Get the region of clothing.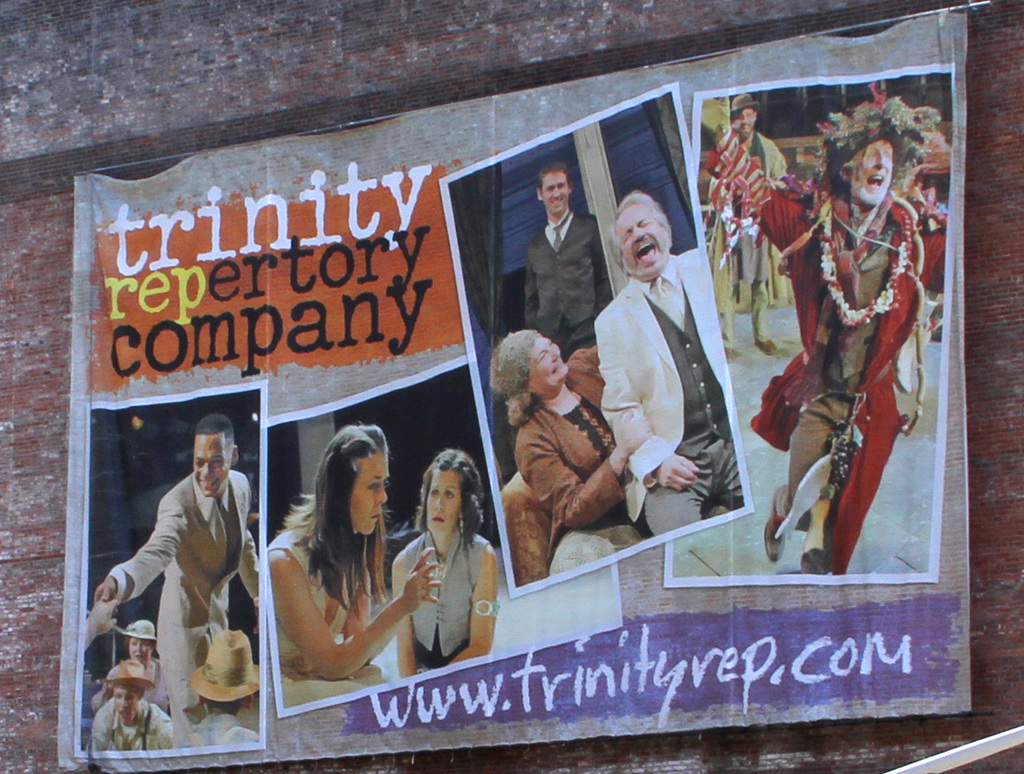
[703, 130, 945, 576].
